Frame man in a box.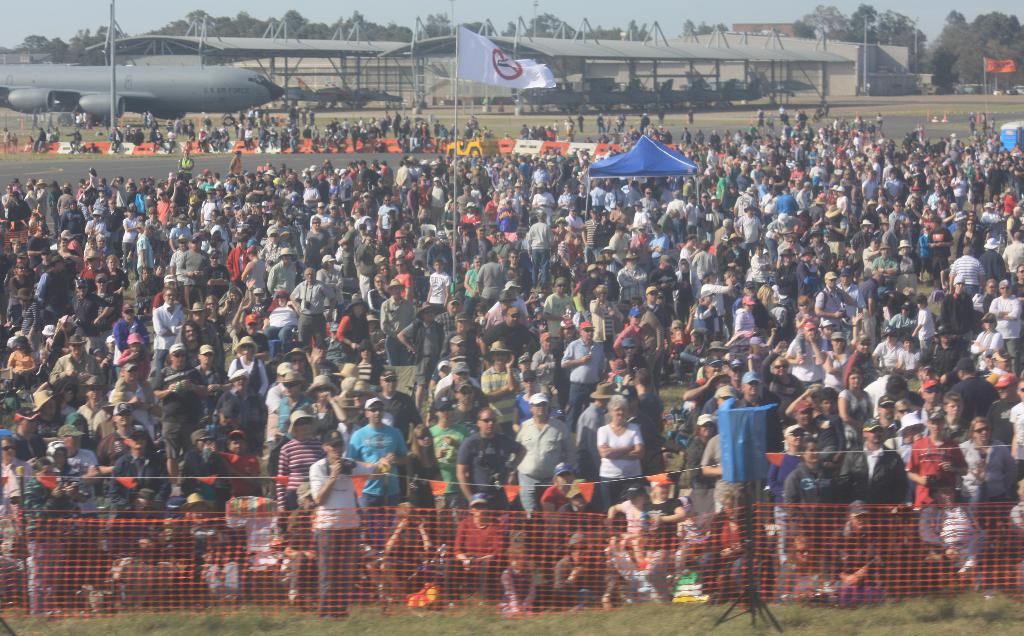
[531, 184, 556, 223].
